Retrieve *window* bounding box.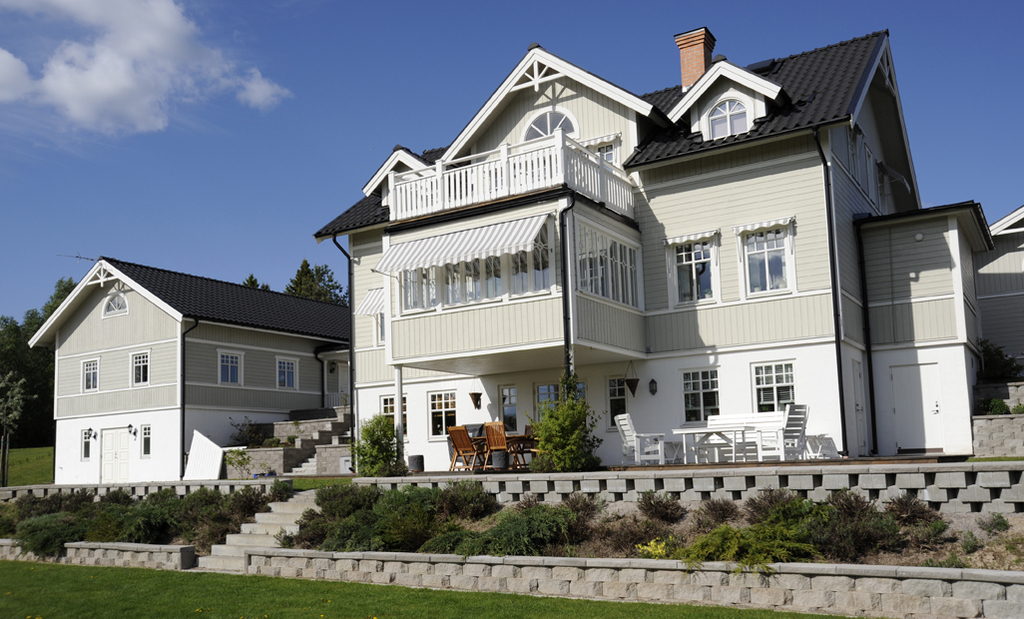
Bounding box: select_region(680, 85, 771, 147).
